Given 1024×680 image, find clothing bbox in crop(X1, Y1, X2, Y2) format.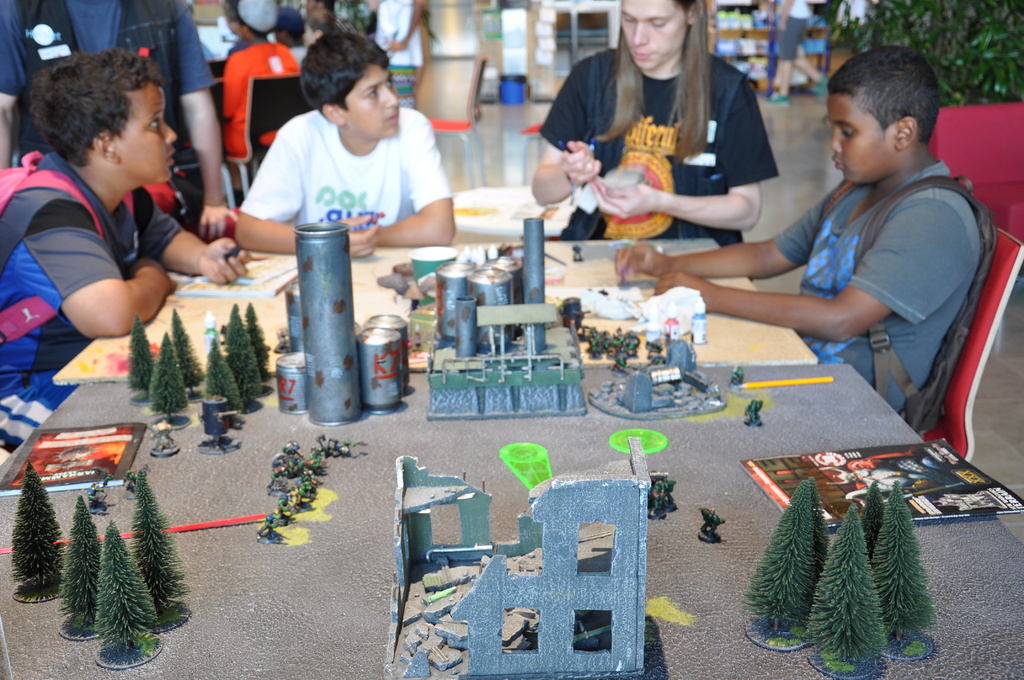
crop(242, 96, 448, 240).
